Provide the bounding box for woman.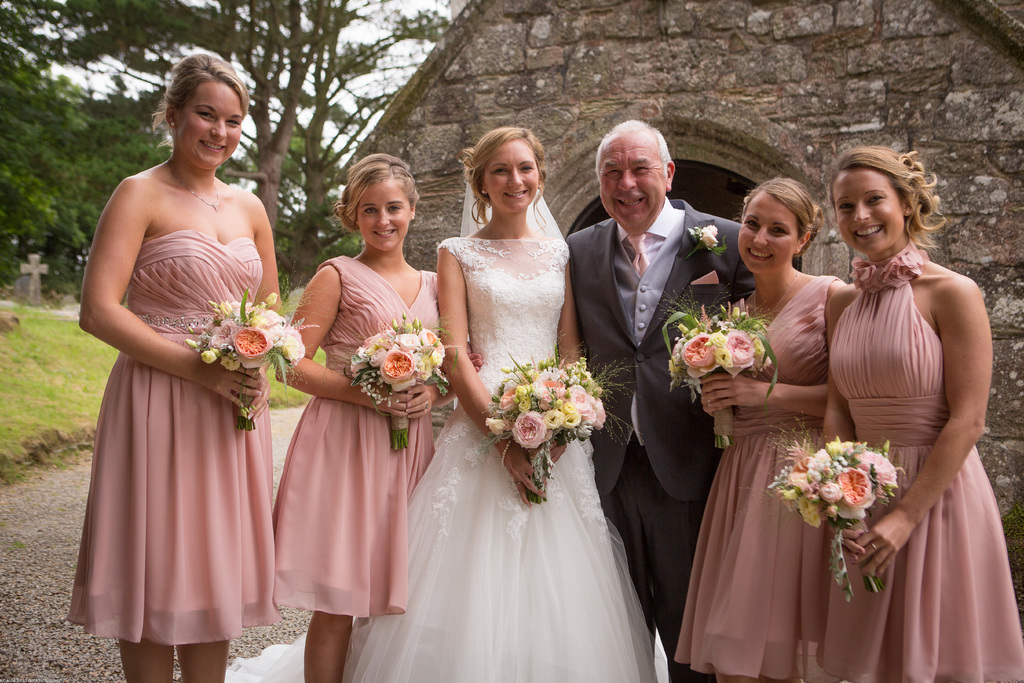
l=273, t=150, r=447, b=682.
